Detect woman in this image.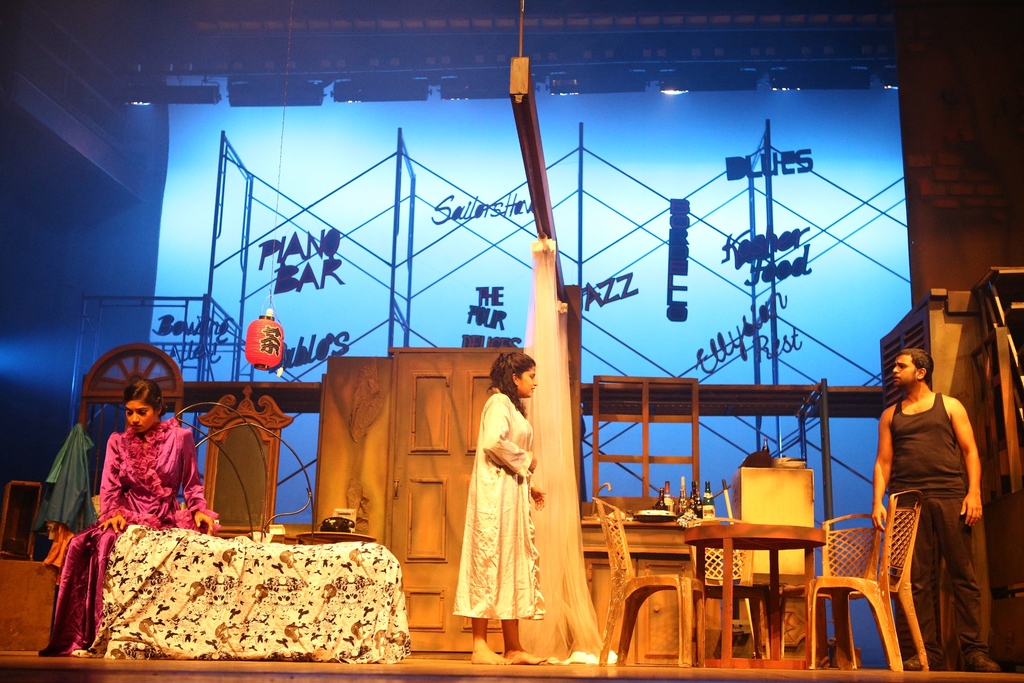
Detection: BBox(38, 377, 221, 654).
